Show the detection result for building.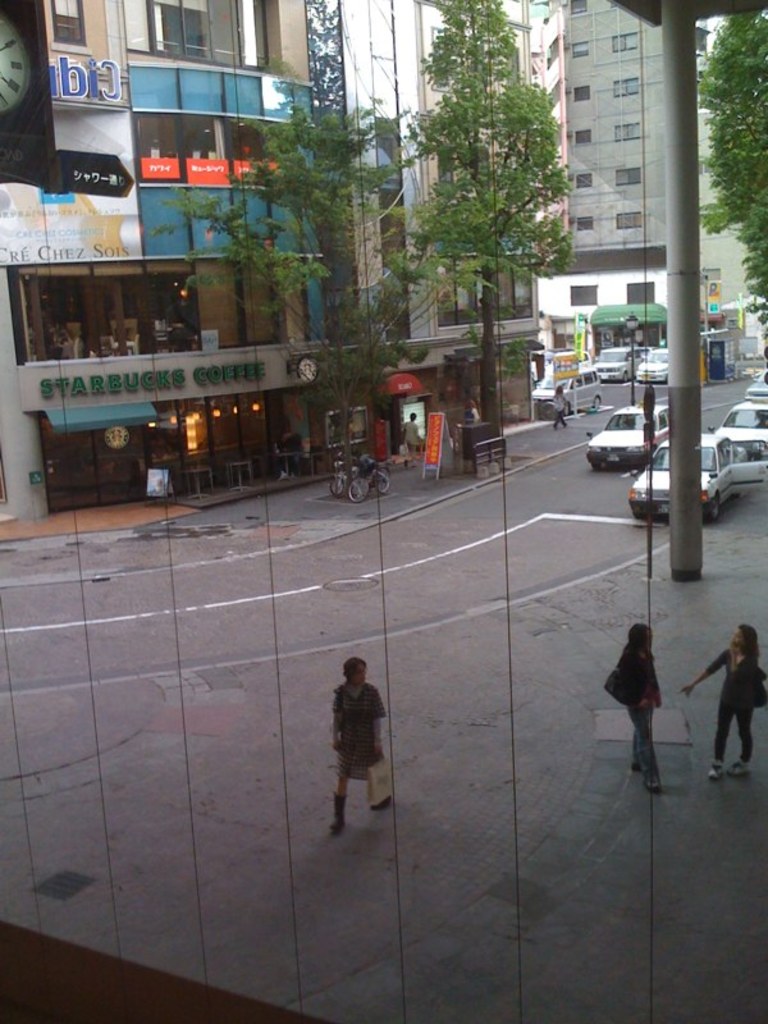
bbox=(0, 0, 547, 525).
